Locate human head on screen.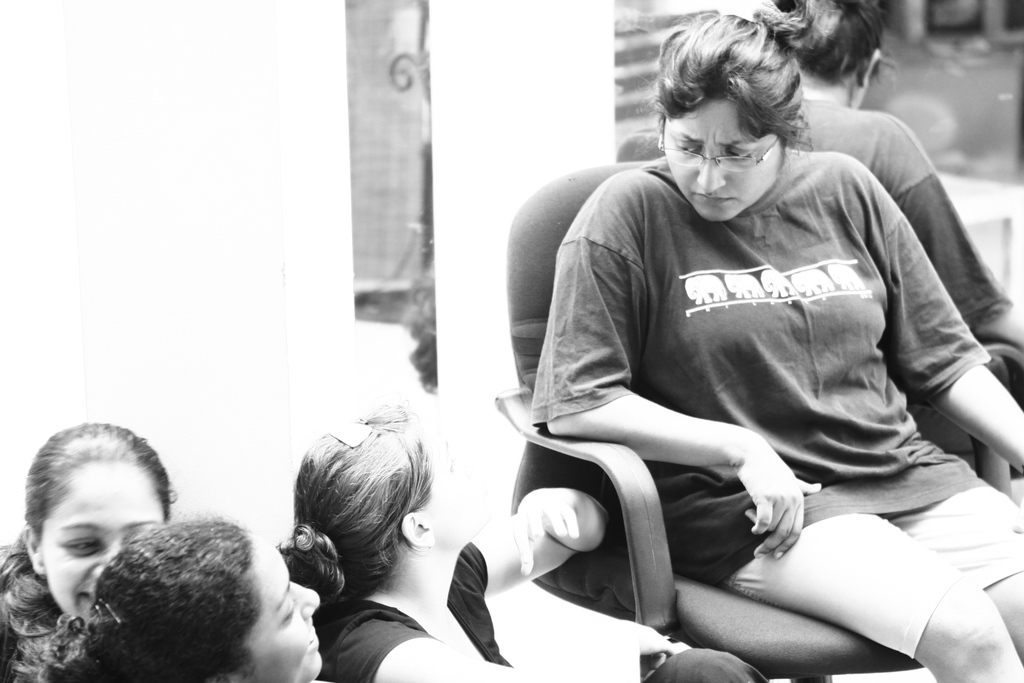
On screen at [19,436,167,627].
